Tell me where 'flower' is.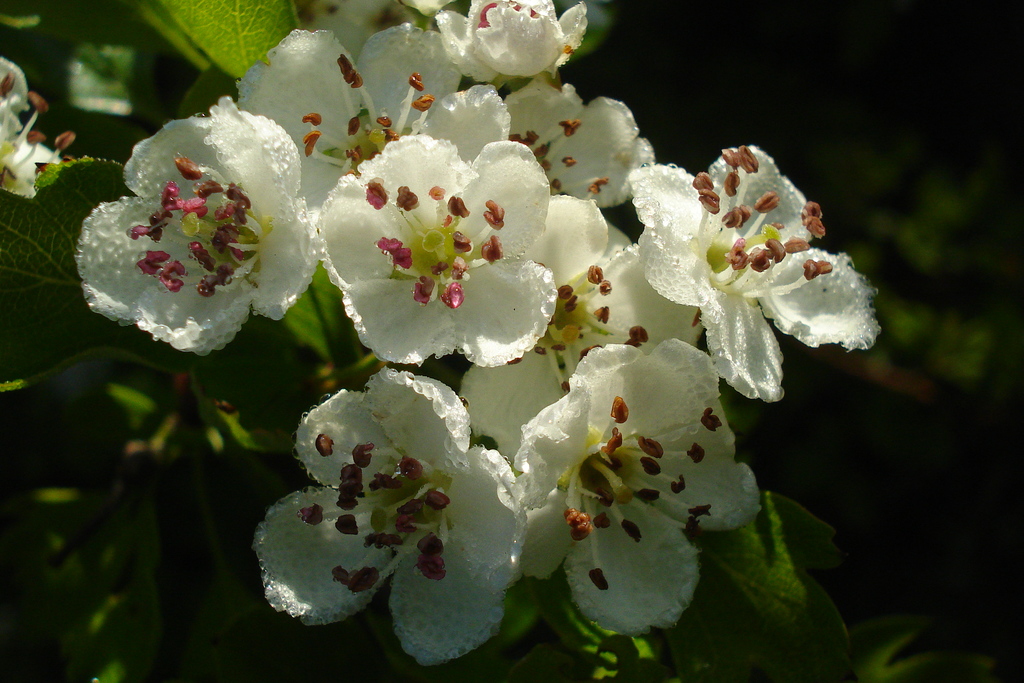
'flower' is at bbox=(312, 133, 548, 368).
